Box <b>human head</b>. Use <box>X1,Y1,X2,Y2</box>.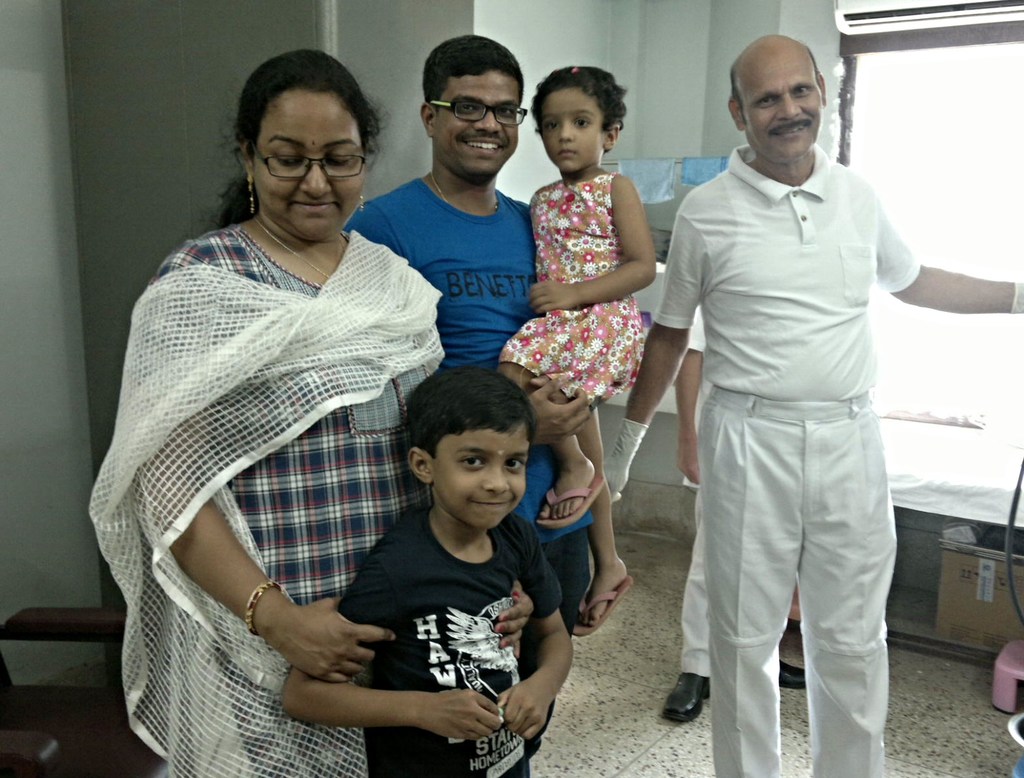
<box>726,35,831,164</box>.
